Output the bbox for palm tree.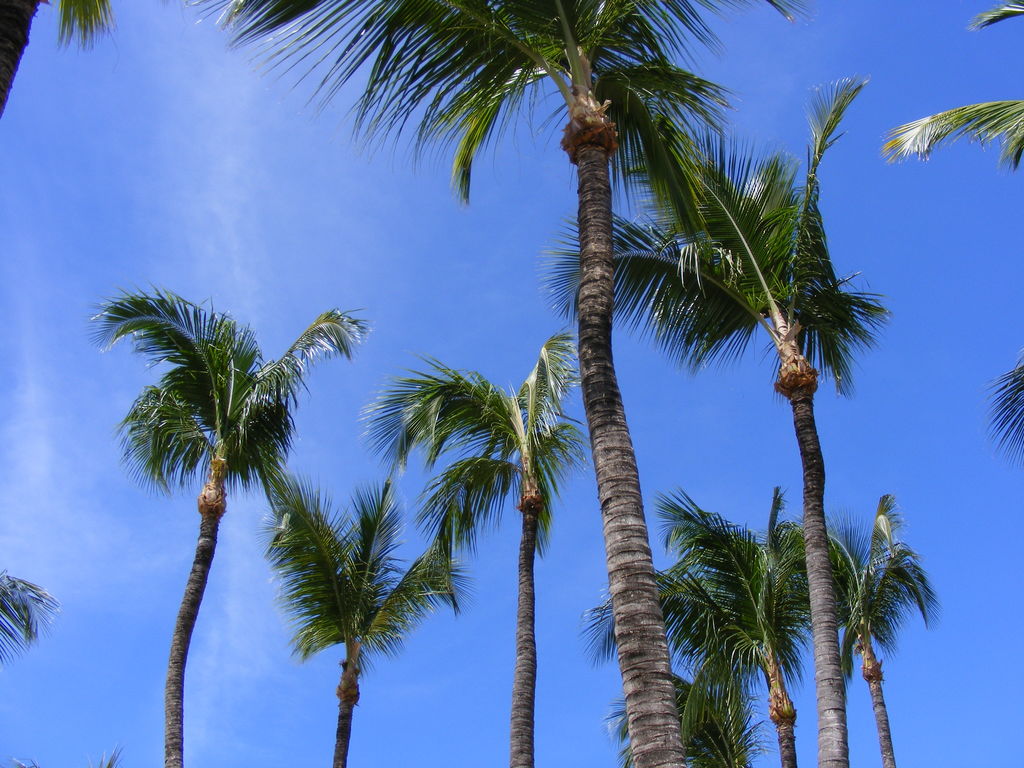
(left=593, top=581, right=749, bottom=753).
